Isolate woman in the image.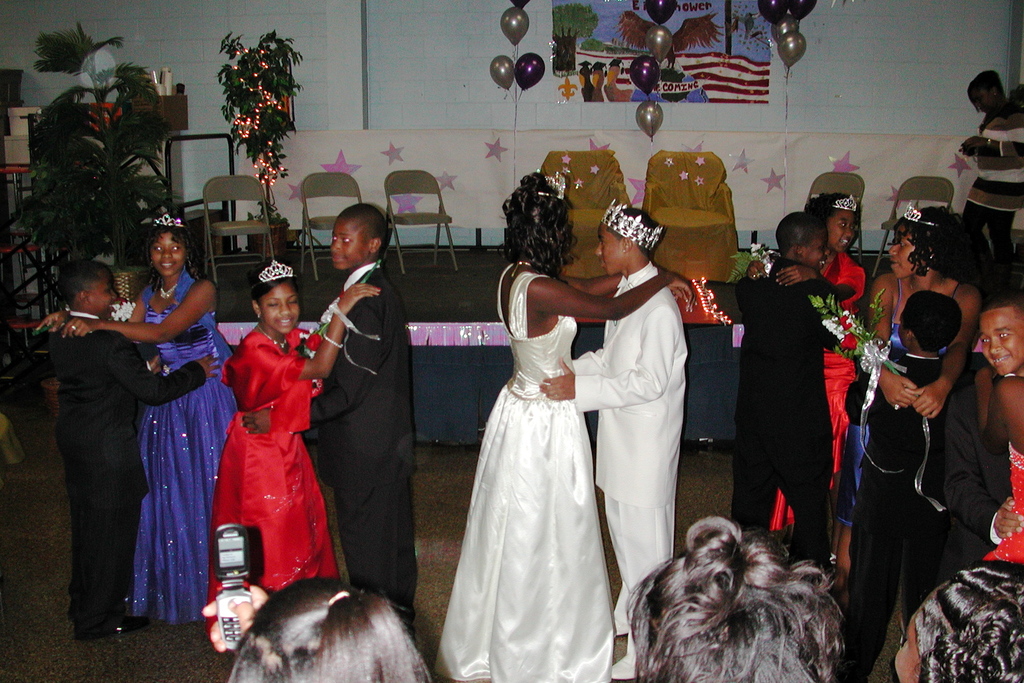
Isolated region: l=20, t=213, r=228, b=621.
